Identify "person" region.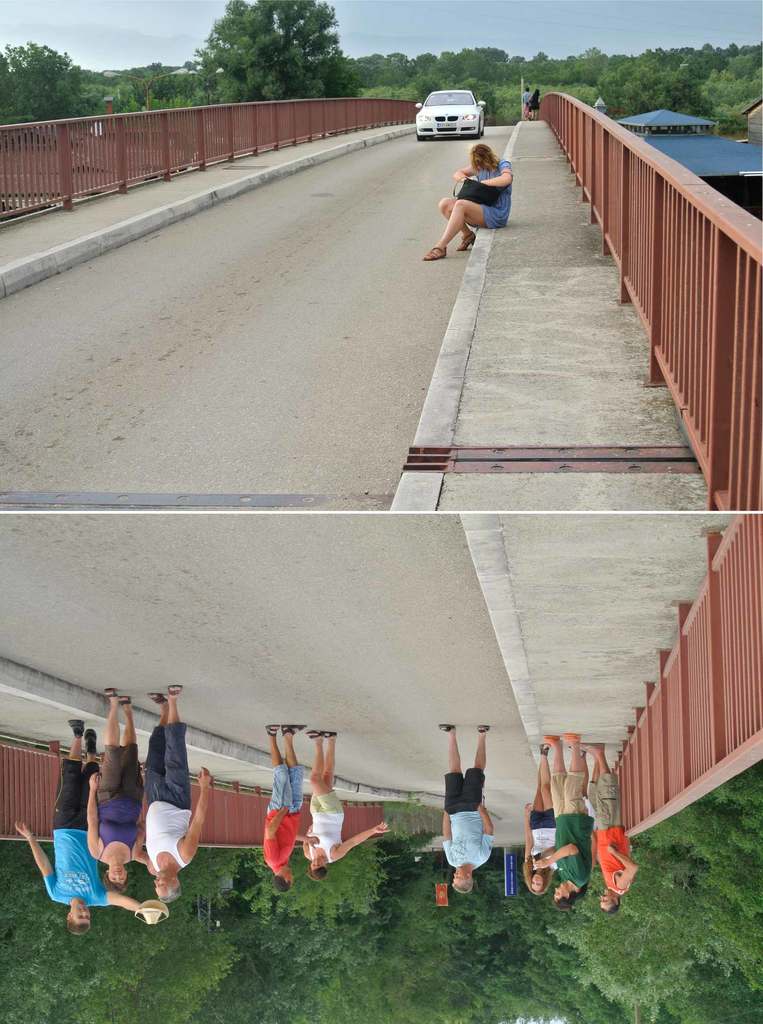
Region: {"left": 301, "top": 719, "right": 387, "bottom": 870}.
